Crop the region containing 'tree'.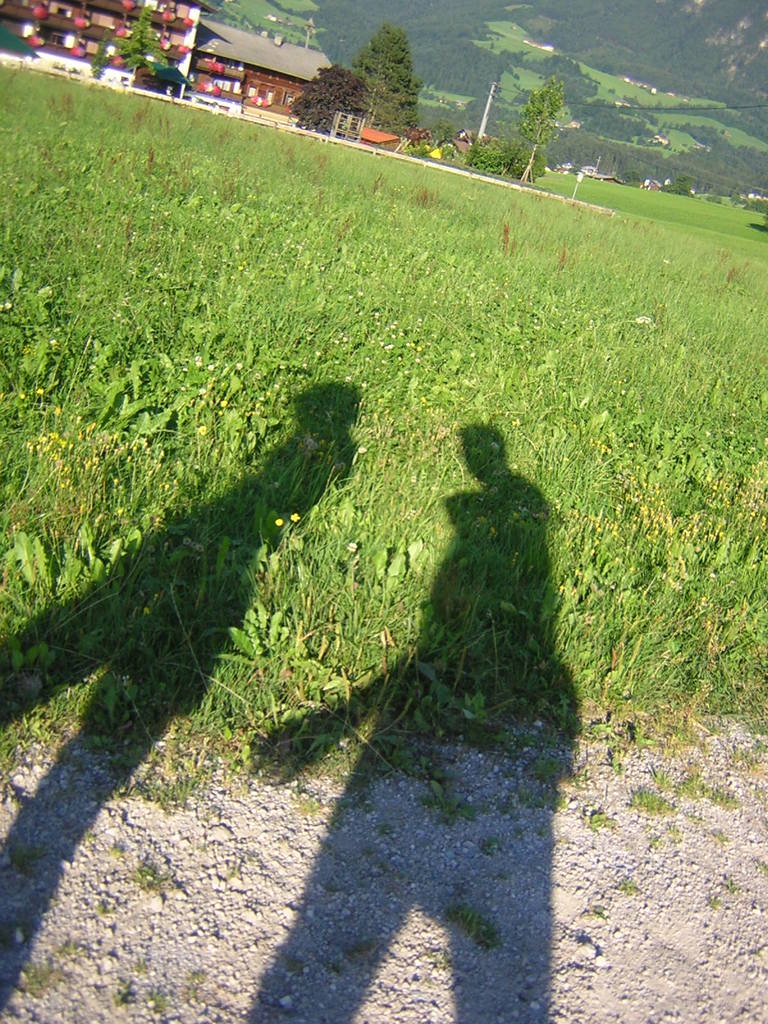
Crop region: locate(361, 78, 412, 140).
